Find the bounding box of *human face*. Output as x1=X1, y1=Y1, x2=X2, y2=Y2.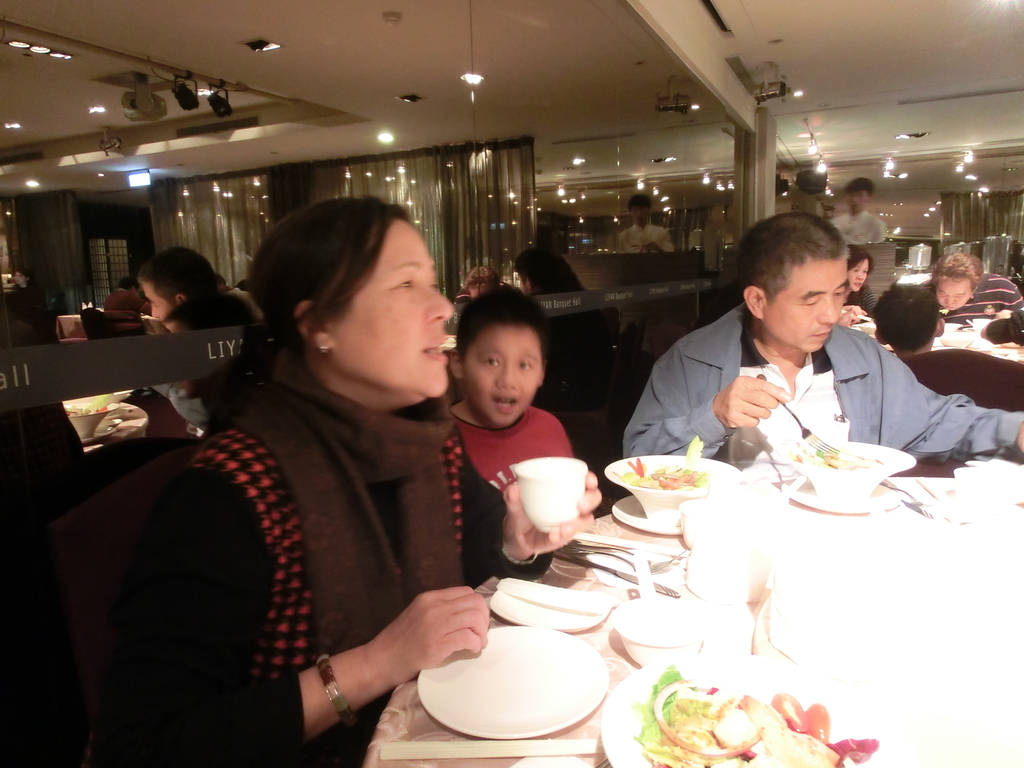
x1=333, y1=219, x2=454, y2=392.
